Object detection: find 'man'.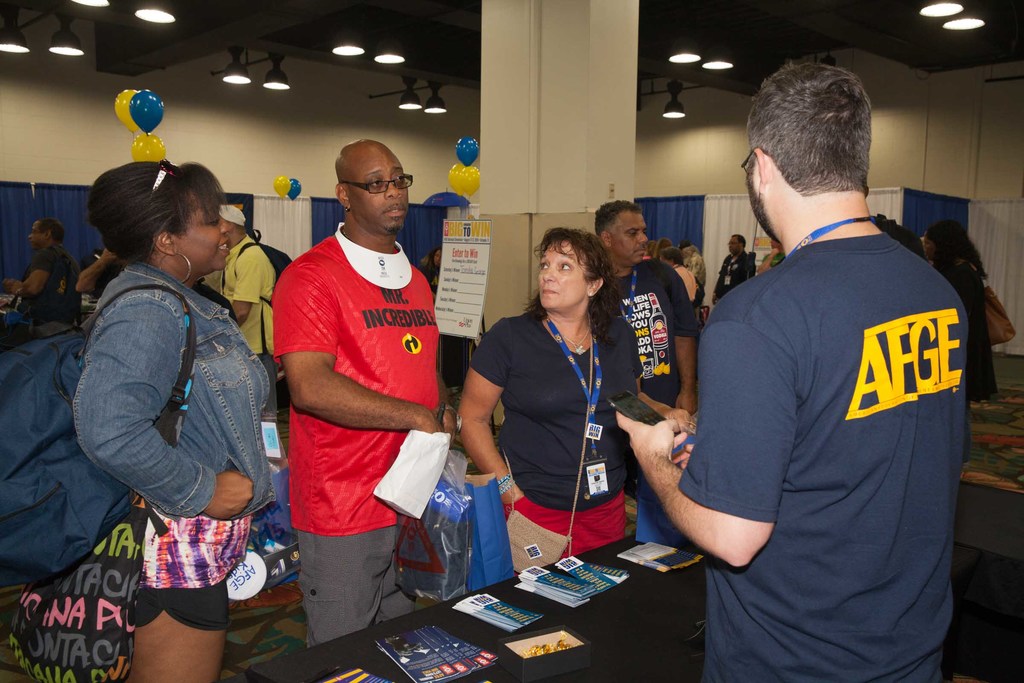
box(707, 236, 754, 309).
